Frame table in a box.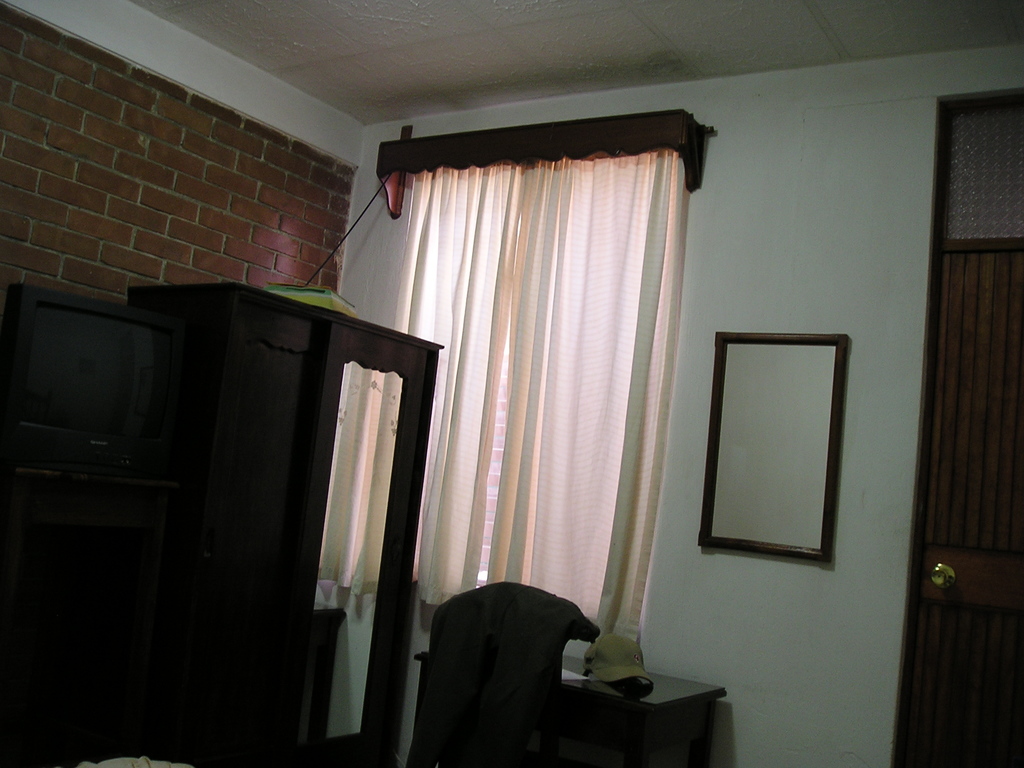
[540, 672, 721, 767].
